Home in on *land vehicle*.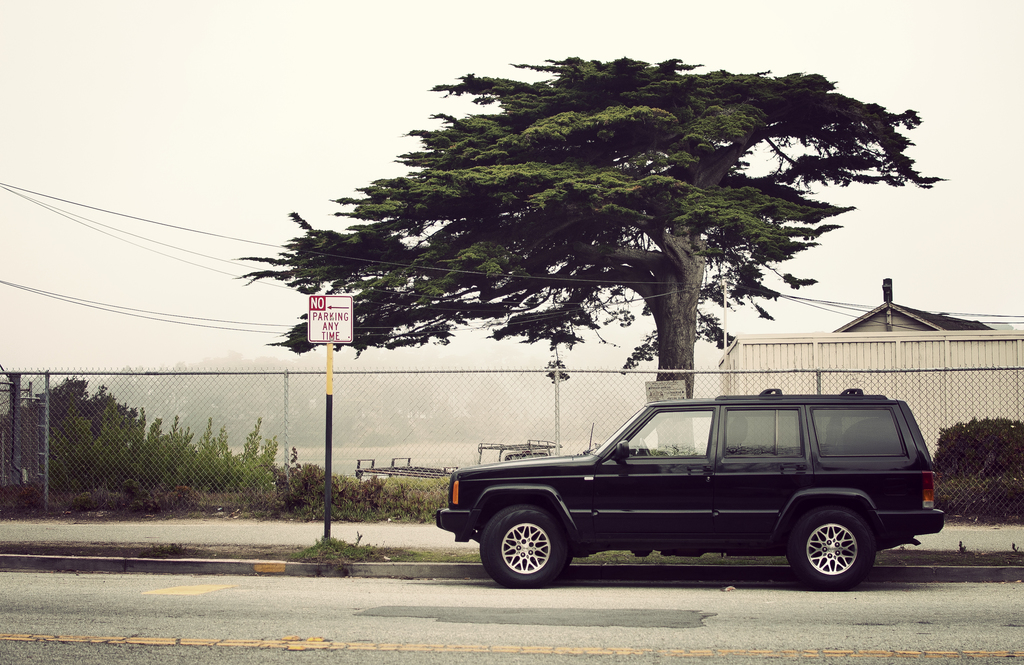
Homed in at <bbox>443, 384, 934, 601</bbox>.
